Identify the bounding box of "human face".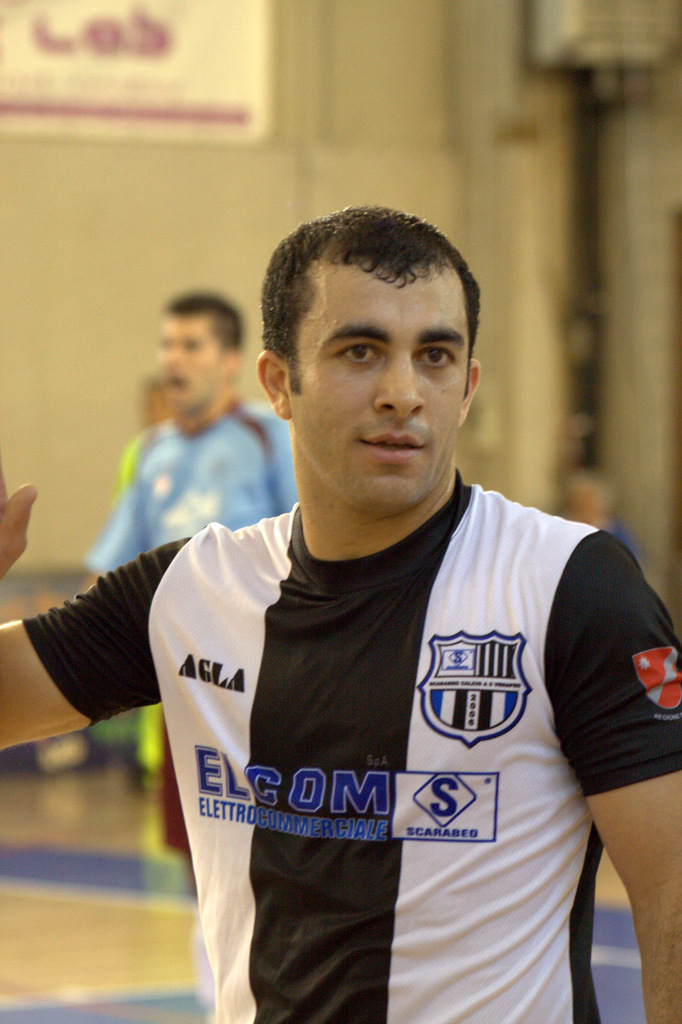
bbox=[288, 265, 466, 511].
